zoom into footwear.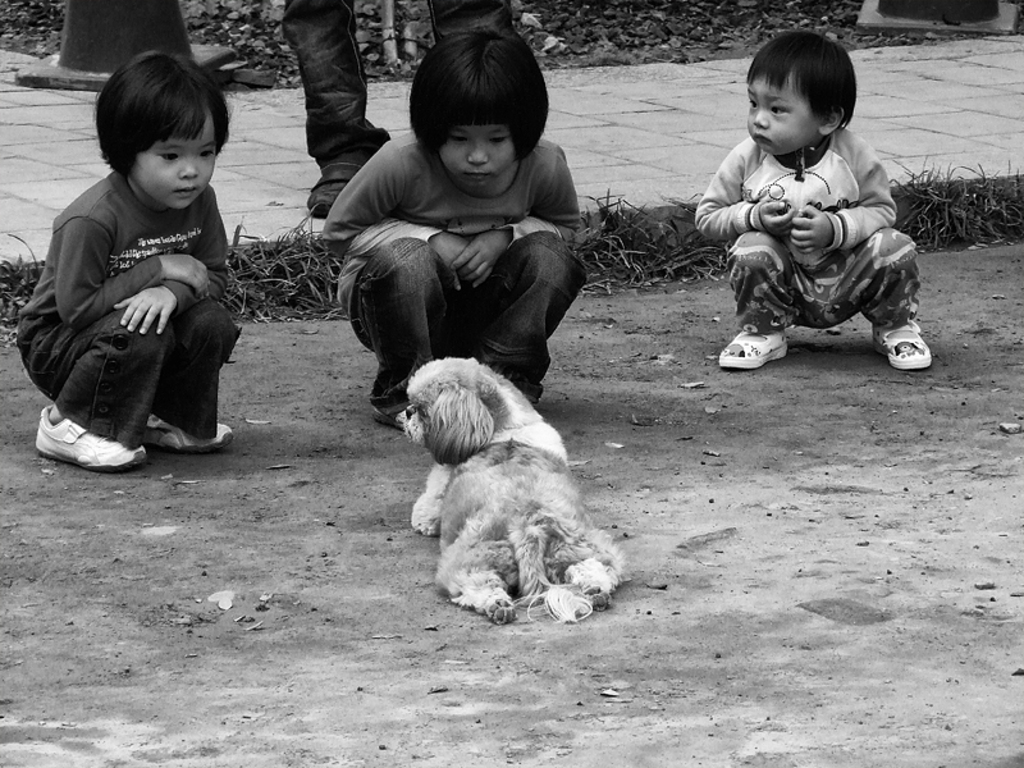
Zoom target: [143,411,225,449].
